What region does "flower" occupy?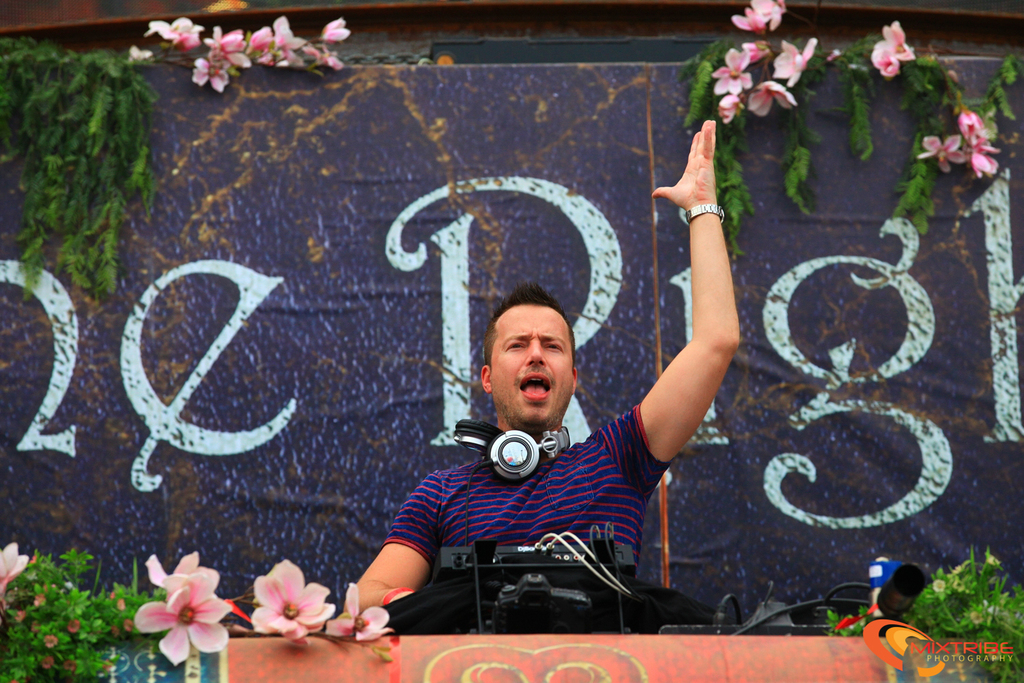
x1=730, y1=0, x2=787, y2=41.
